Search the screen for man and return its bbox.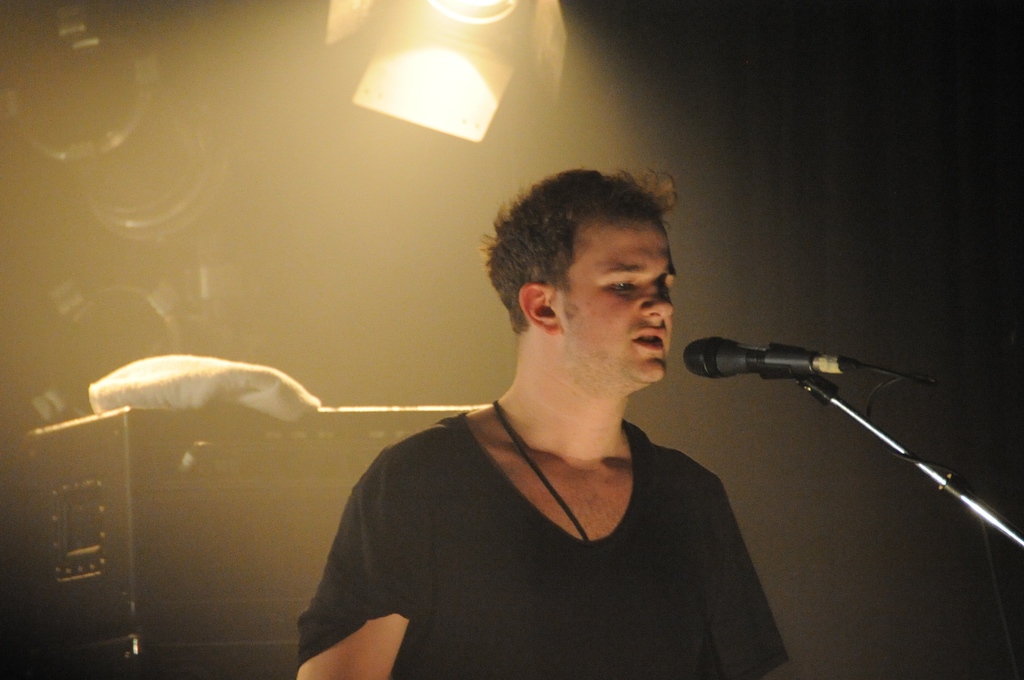
Found: box(271, 170, 843, 657).
